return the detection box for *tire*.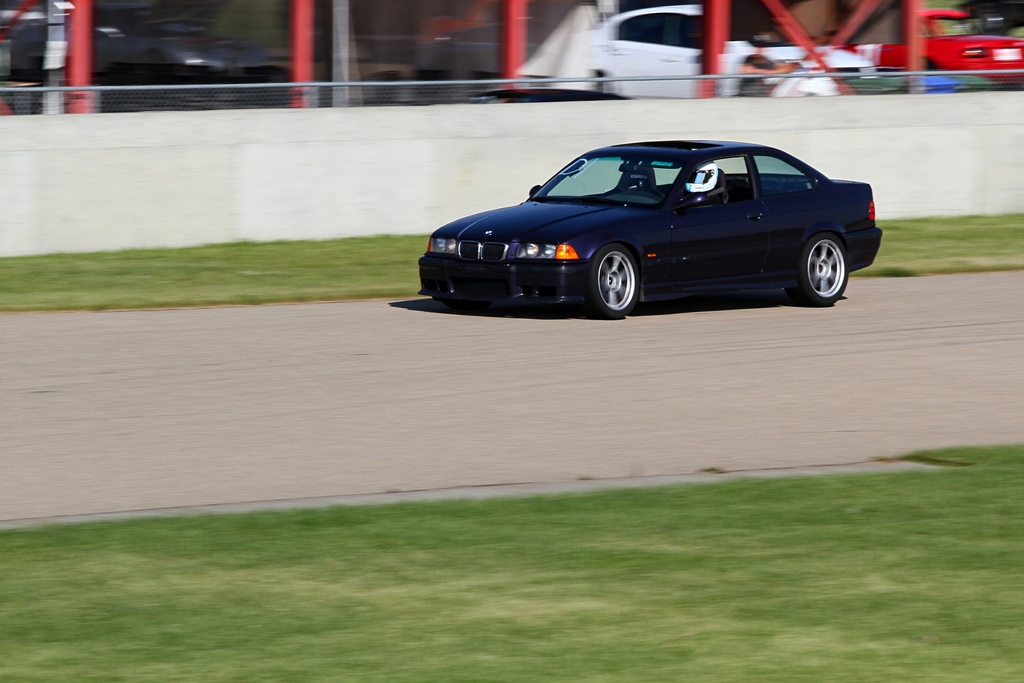
(801, 242, 849, 300).
